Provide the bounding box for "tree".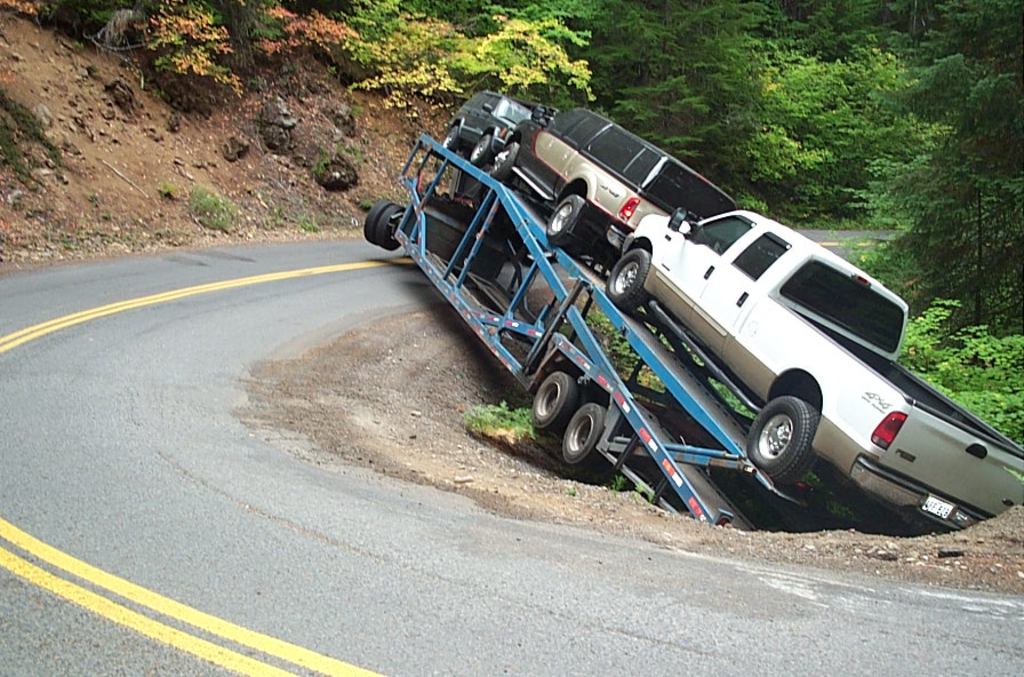
crop(747, 45, 919, 185).
